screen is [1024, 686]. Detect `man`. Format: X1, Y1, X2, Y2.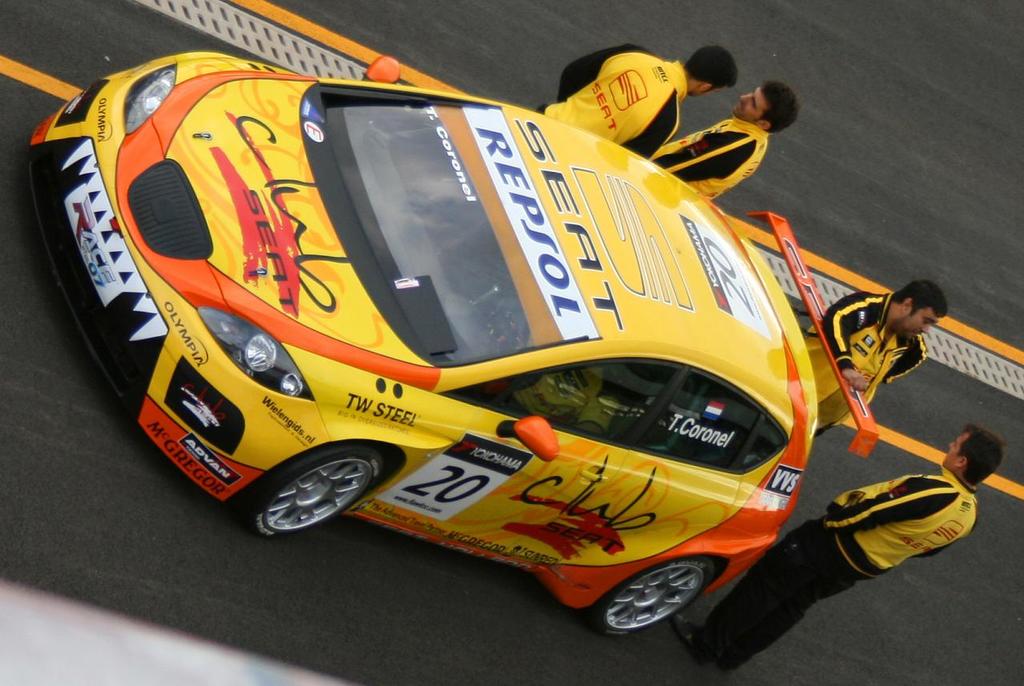
528, 42, 745, 168.
